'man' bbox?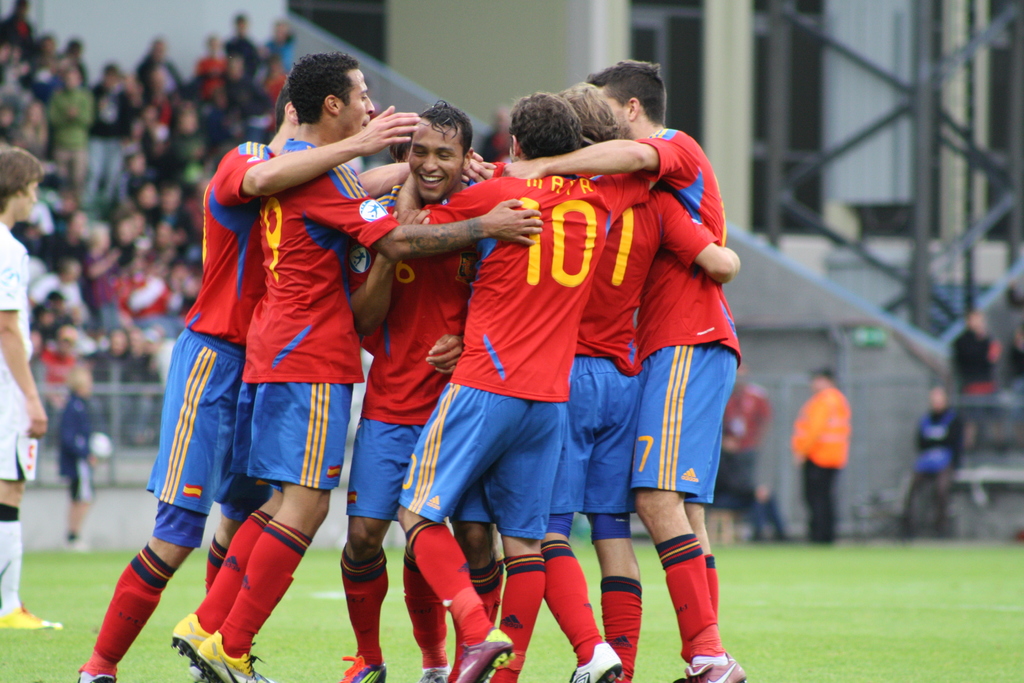
box(340, 99, 502, 682)
